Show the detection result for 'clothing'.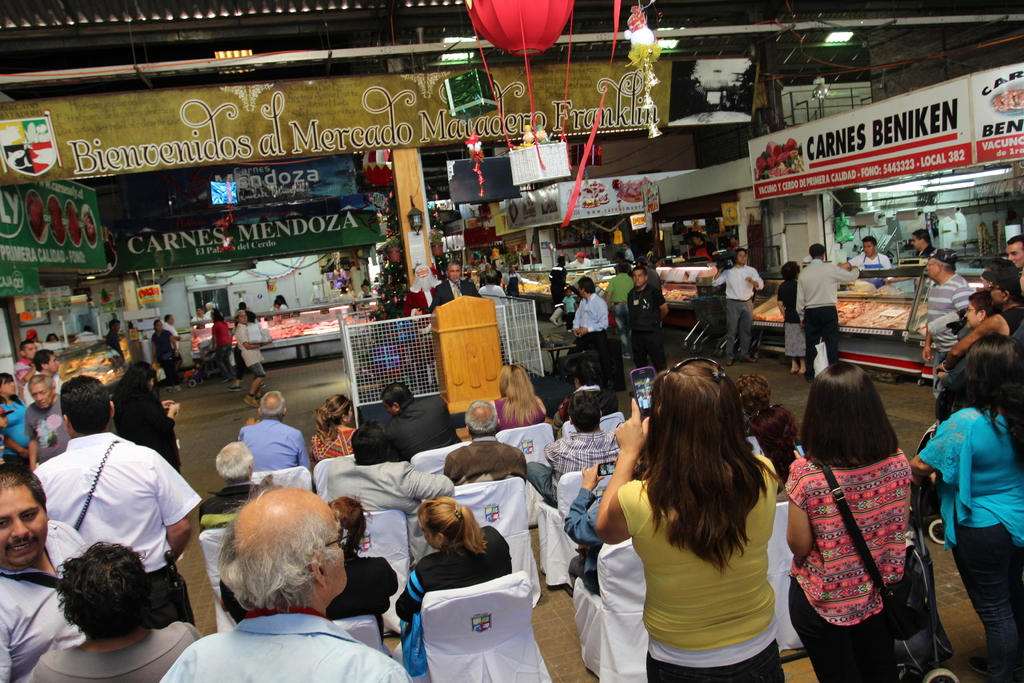
l=204, t=309, r=214, b=318.
